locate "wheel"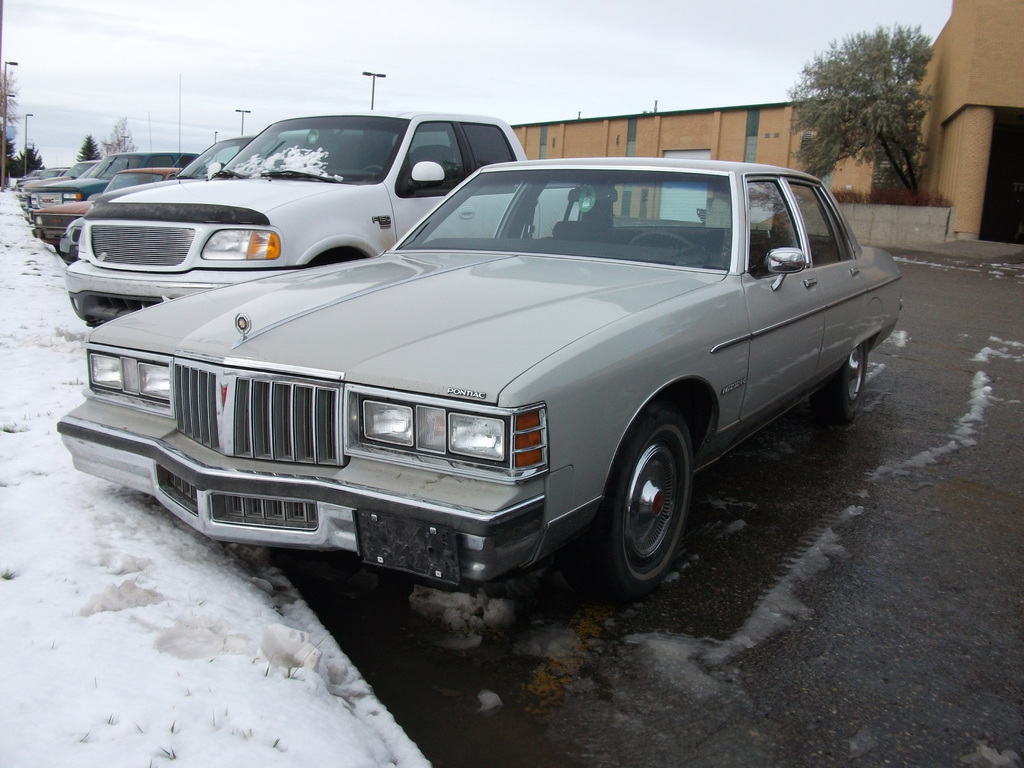
[x1=555, y1=401, x2=701, y2=596]
